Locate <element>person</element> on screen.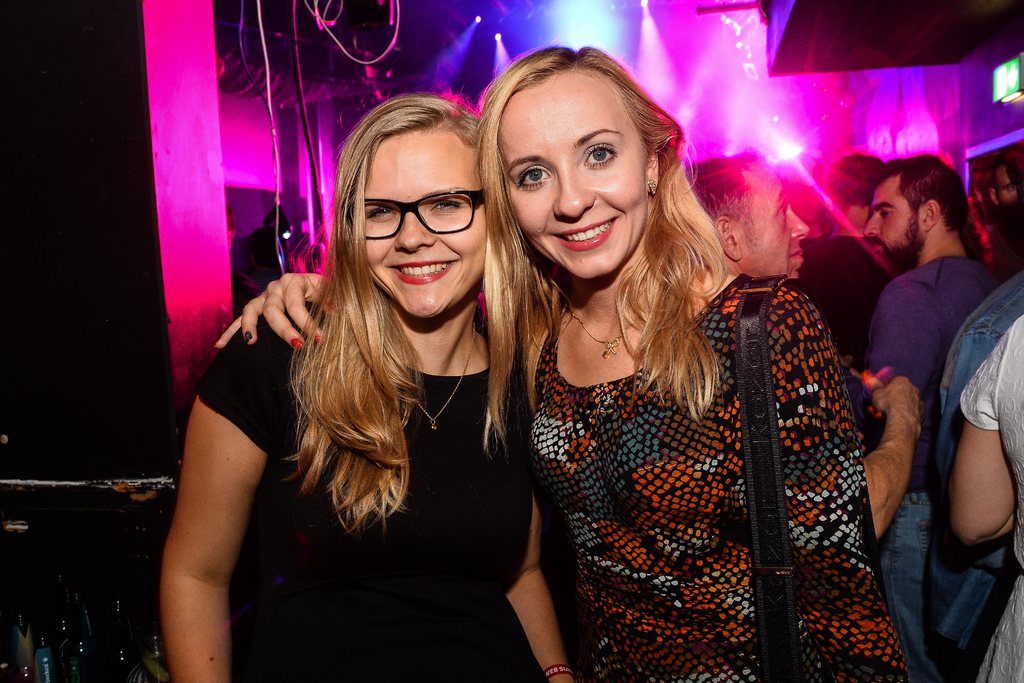
On screen at l=679, t=133, r=809, b=278.
